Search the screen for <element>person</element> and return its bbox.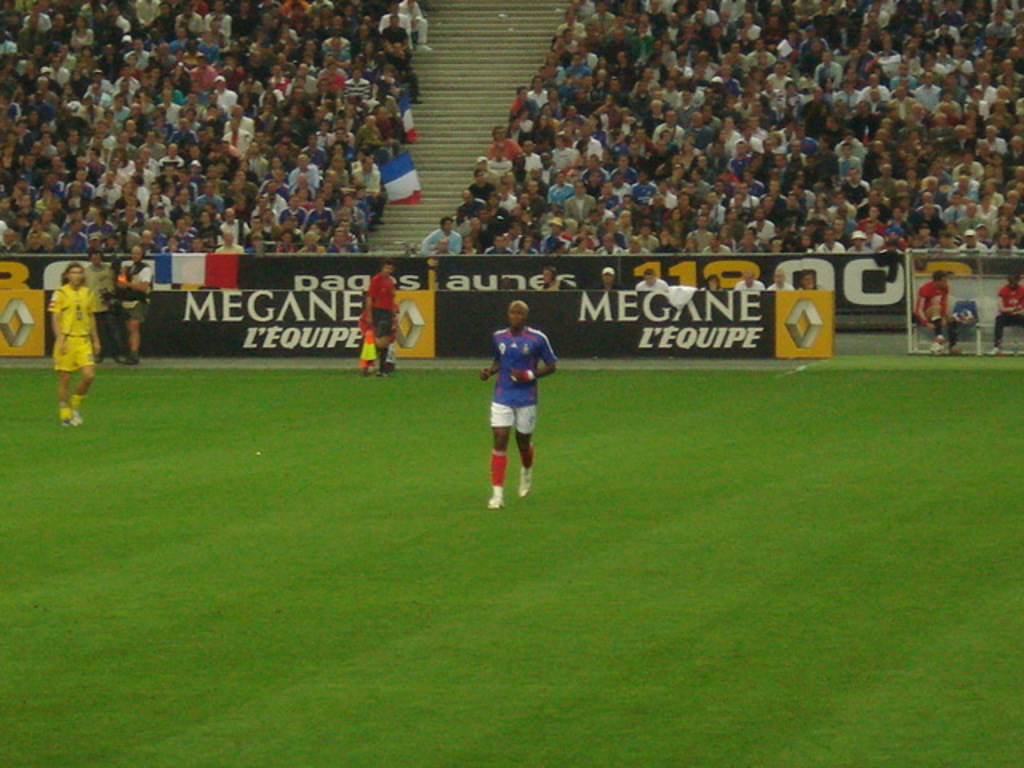
Found: left=912, top=269, right=965, bottom=358.
